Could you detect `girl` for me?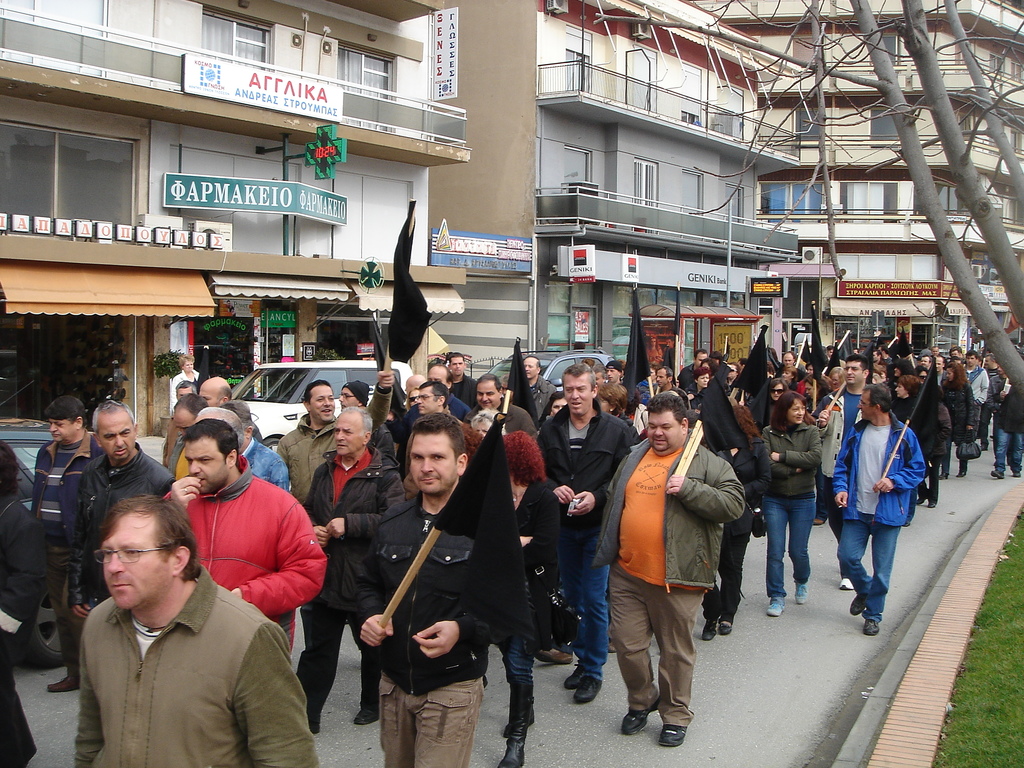
Detection result: (left=749, top=379, right=792, bottom=431).
